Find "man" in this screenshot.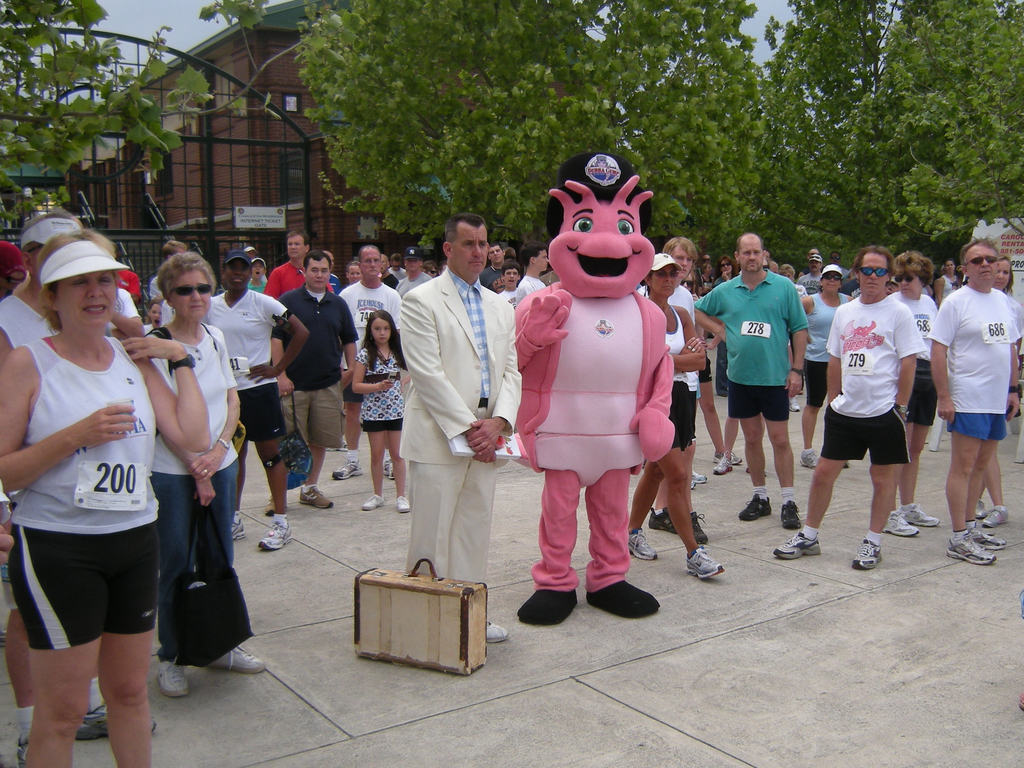
The bounding box for "man" is BBox(262, 229, 332, 300).
